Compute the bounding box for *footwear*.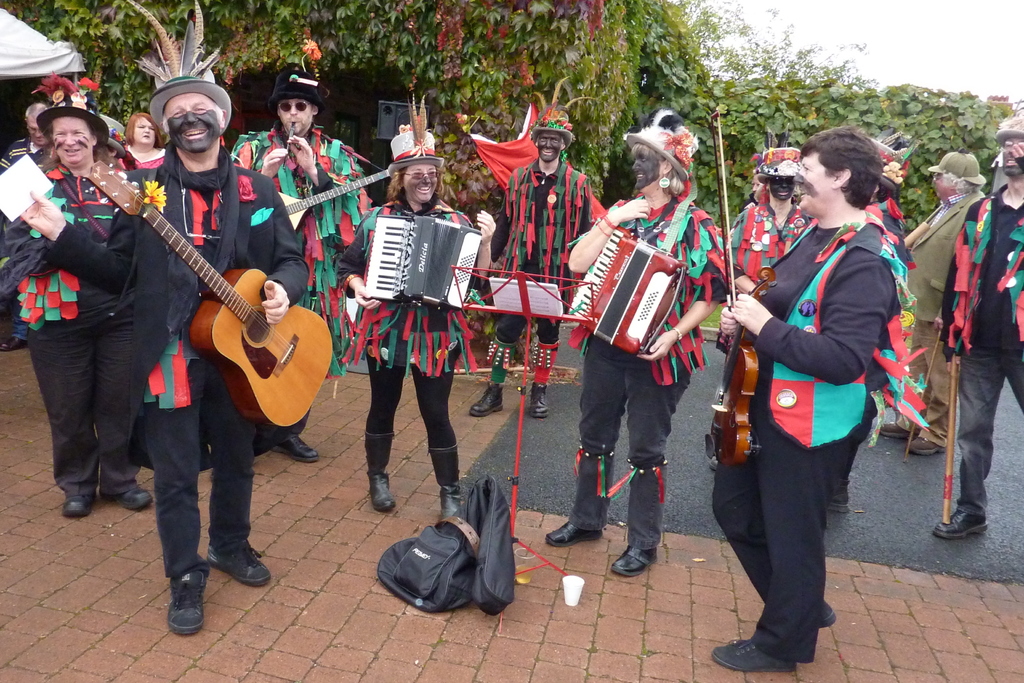
region(934, 509, 993, 540).
